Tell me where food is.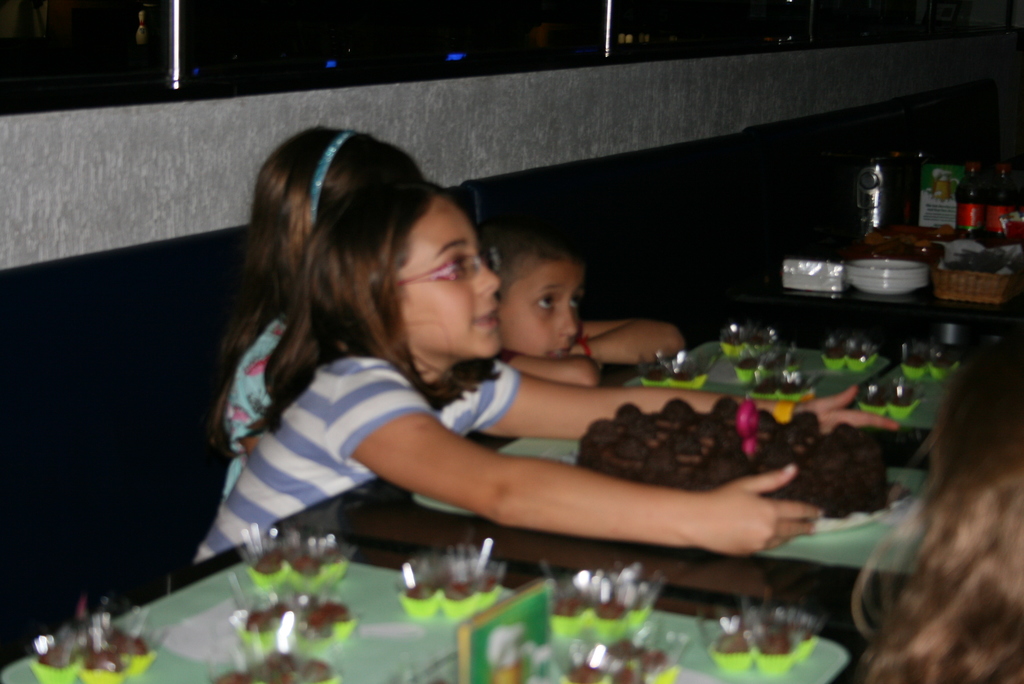
food is at 218 648 344 683.
